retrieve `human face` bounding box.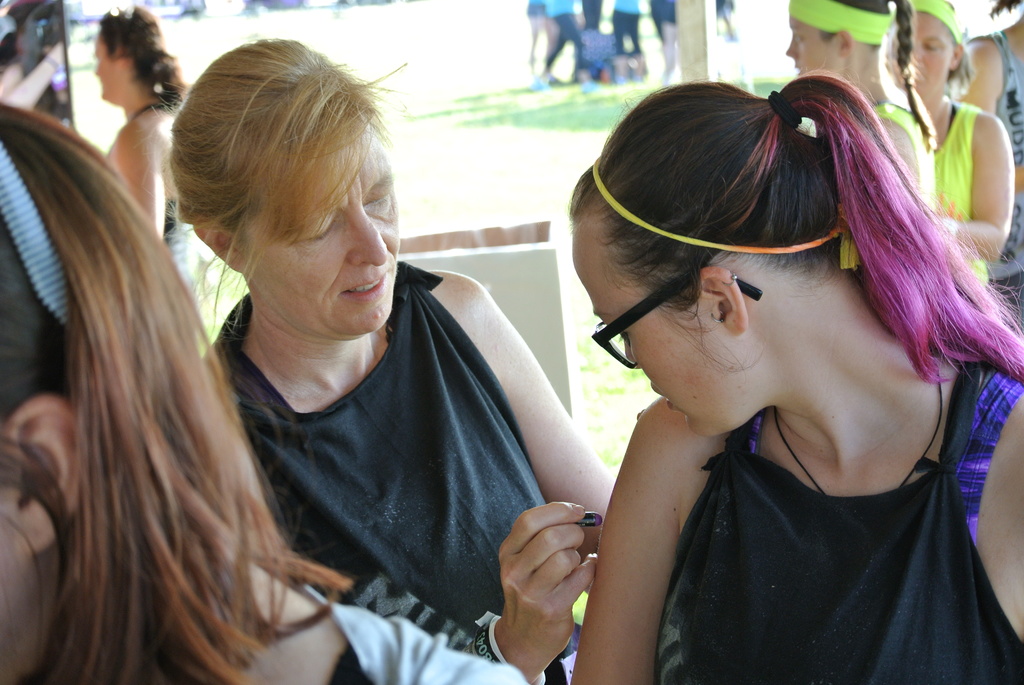
Bounding box: region(94, 40, 124, 100).
